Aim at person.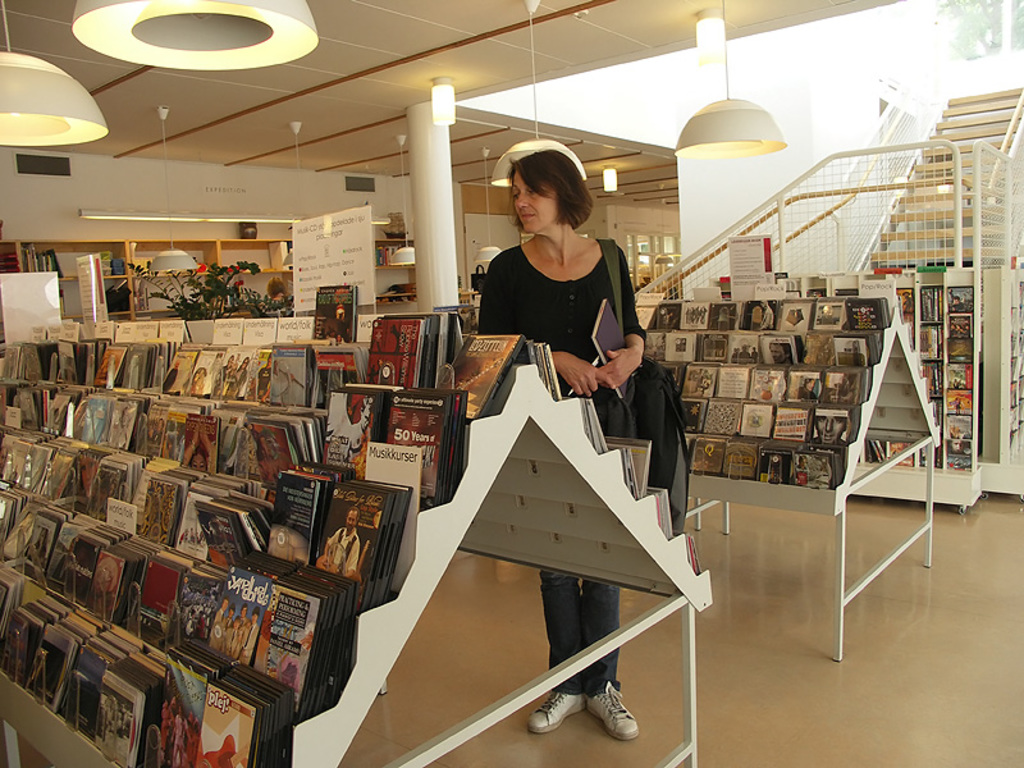
Aimed at Rect(252, 356, 273, 398).
